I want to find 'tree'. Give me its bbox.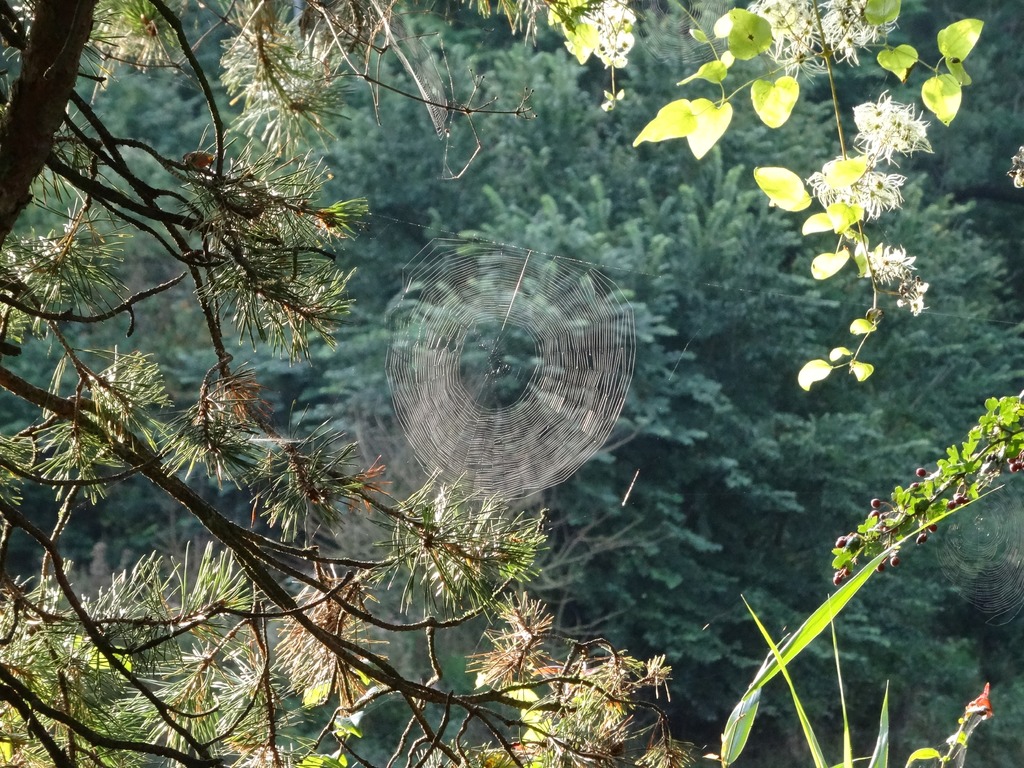
(x1=0, y1=0, x2=1023, y2=767).
